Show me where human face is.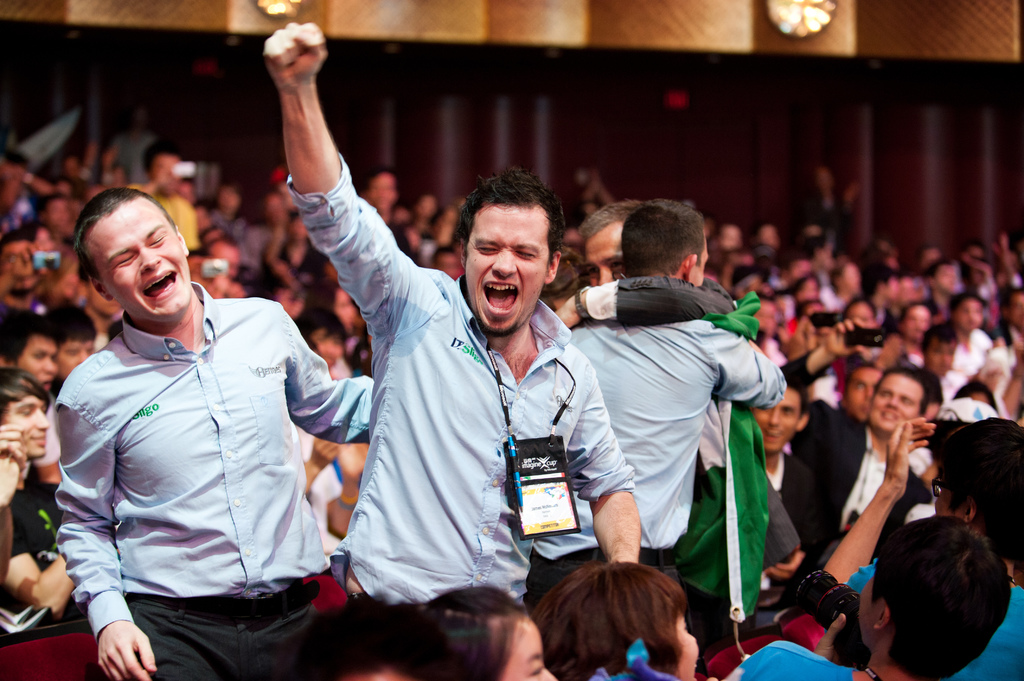
human face is at (x1=4, y1=396, x2=50, y2=463).
